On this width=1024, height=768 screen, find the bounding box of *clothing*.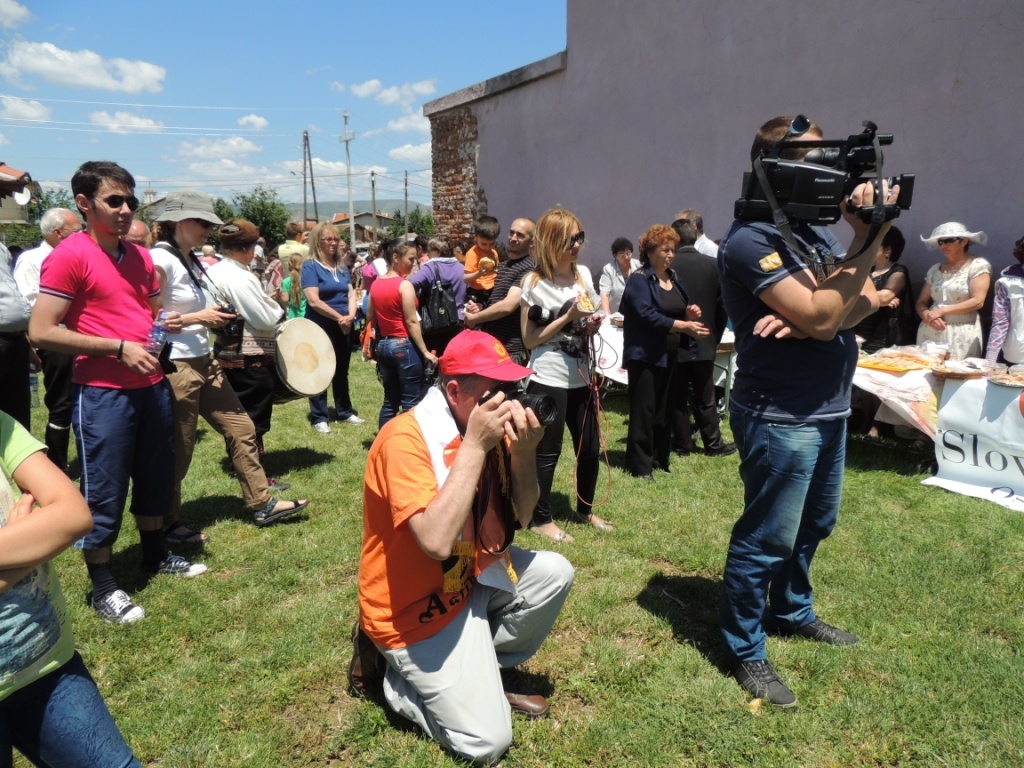
Bounding box: region(477, 250, 535, 367).
